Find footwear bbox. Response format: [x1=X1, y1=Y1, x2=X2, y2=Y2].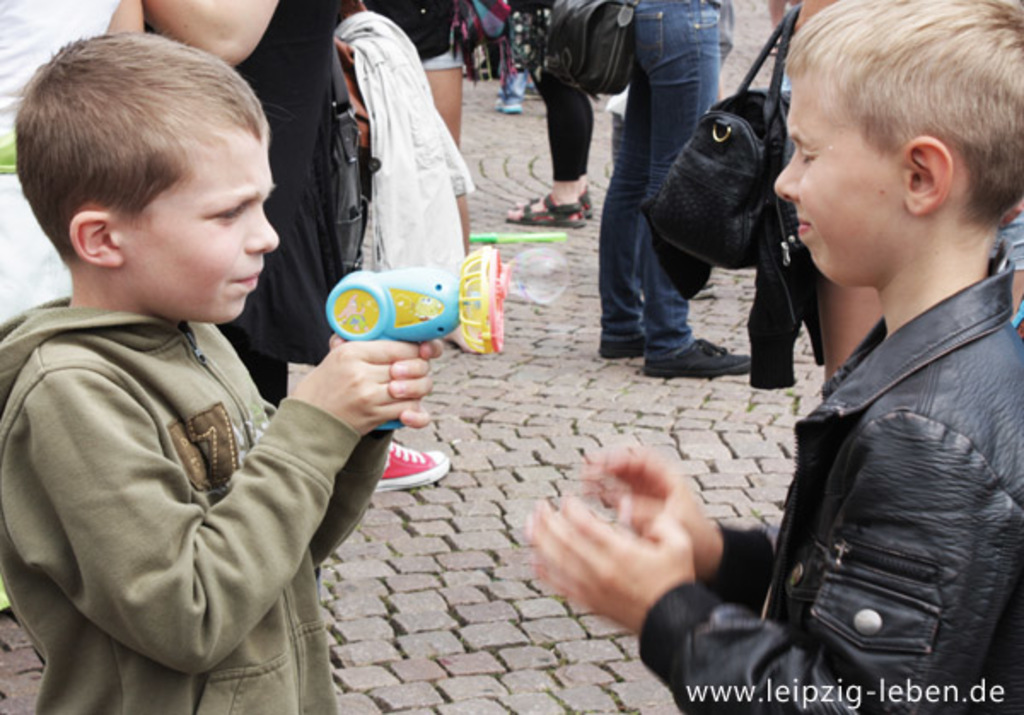
[x1=594, y1=338, x2=642, y2=363].
